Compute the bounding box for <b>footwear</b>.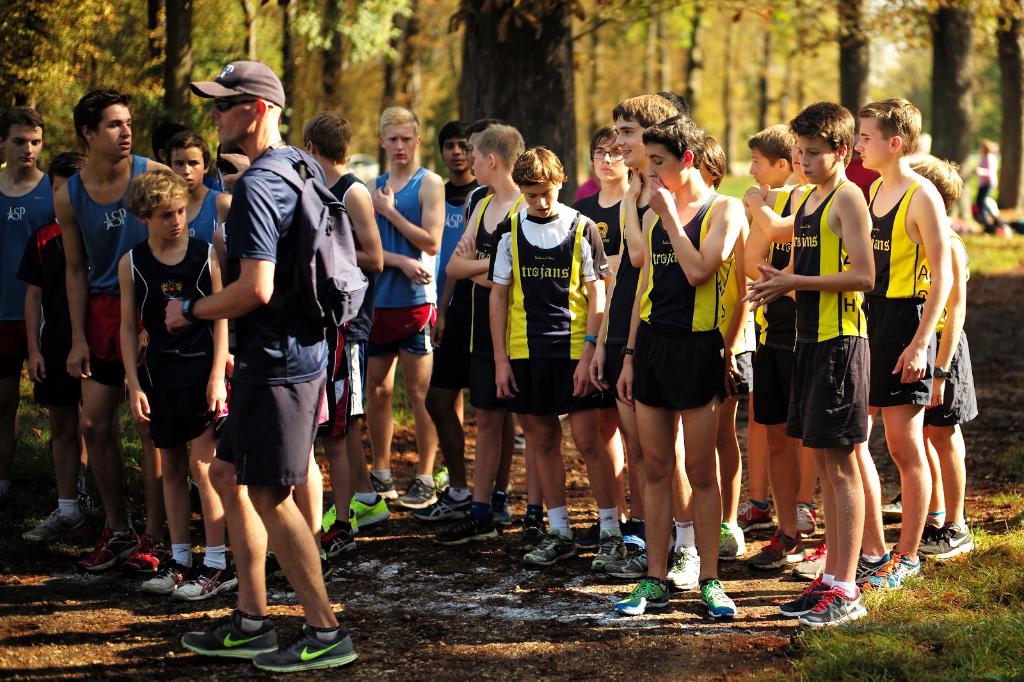
(662,548,700,587).
